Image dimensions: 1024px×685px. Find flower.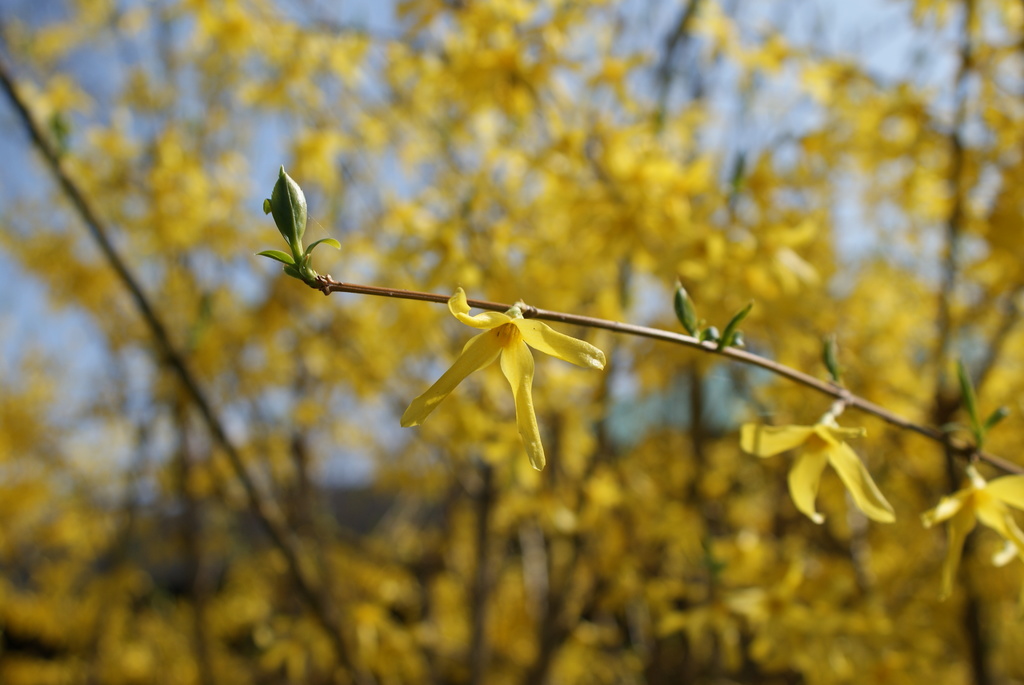
l=289, t=158, r=685, b=451.
